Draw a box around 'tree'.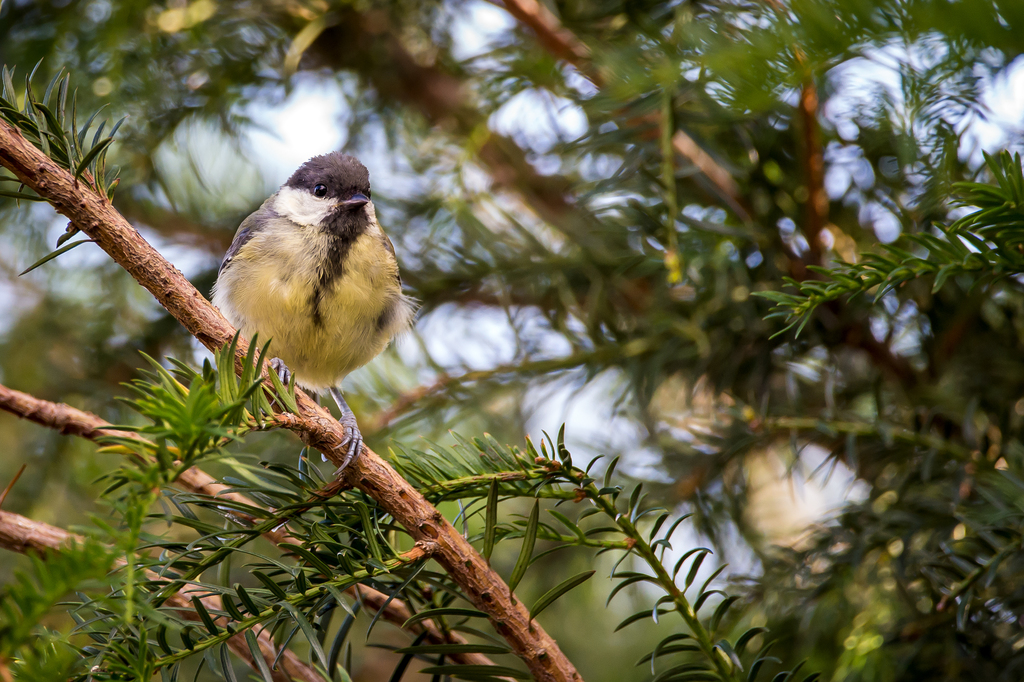
0 0 1019 681.
